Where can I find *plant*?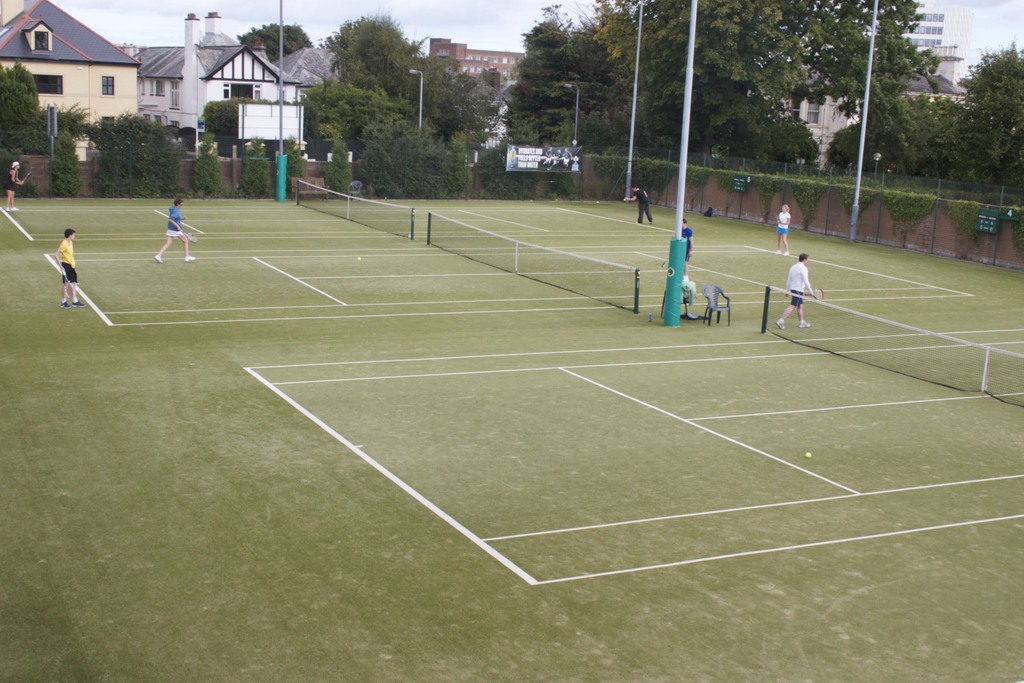
You can find it at rect(238, 134, 278, 204).
